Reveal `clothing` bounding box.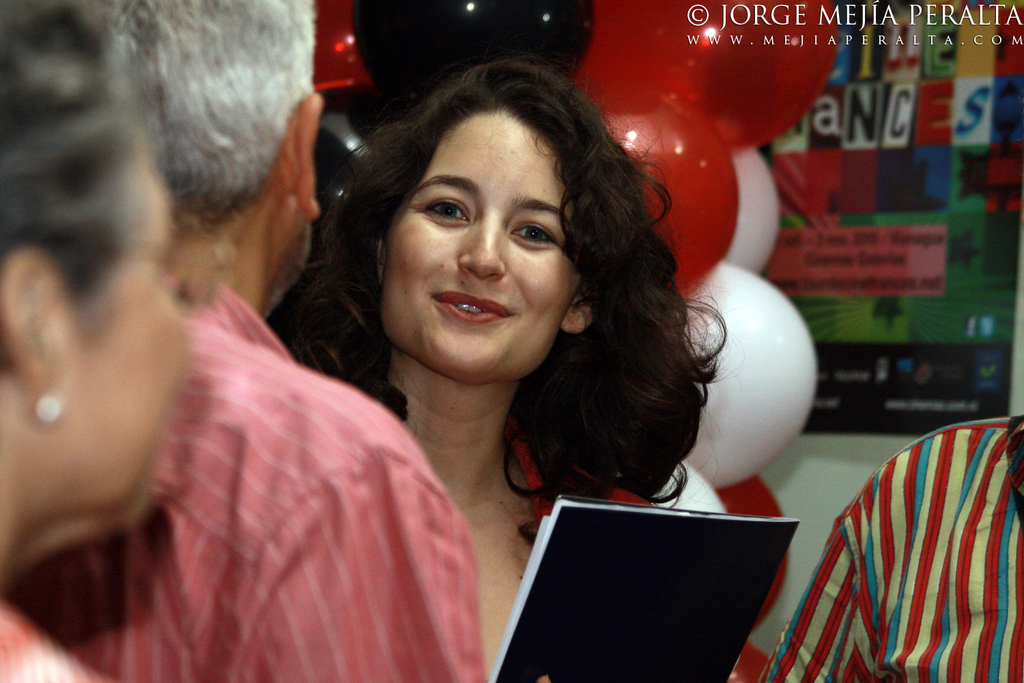
Revealed: BBox(511, 413, 733, 516).
